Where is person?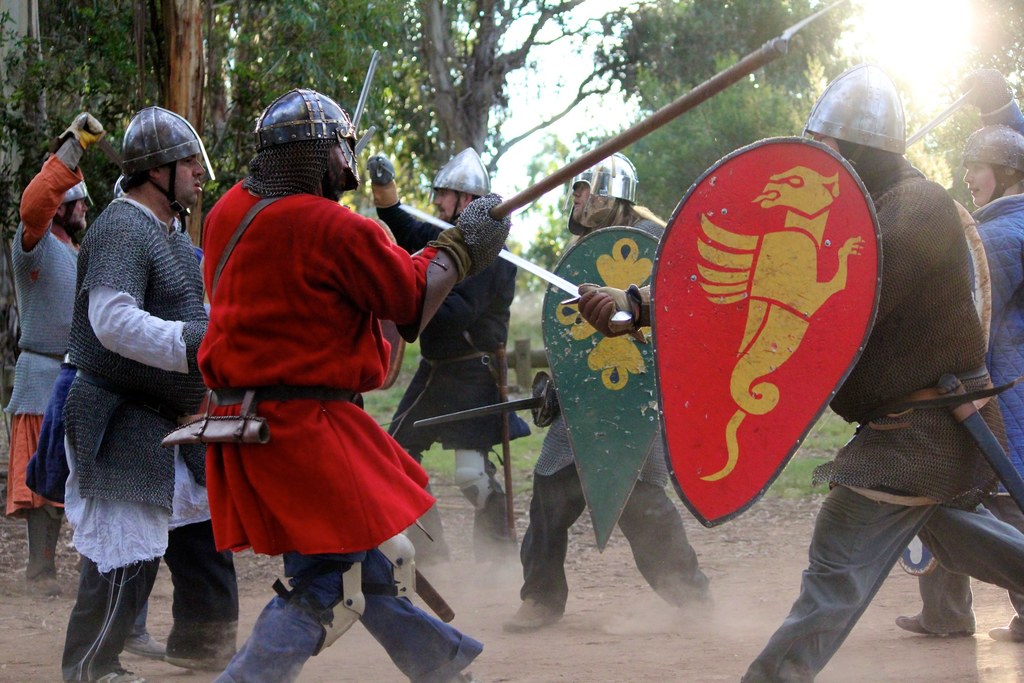
x1=505 y1=150 x2=717 y2=637.
